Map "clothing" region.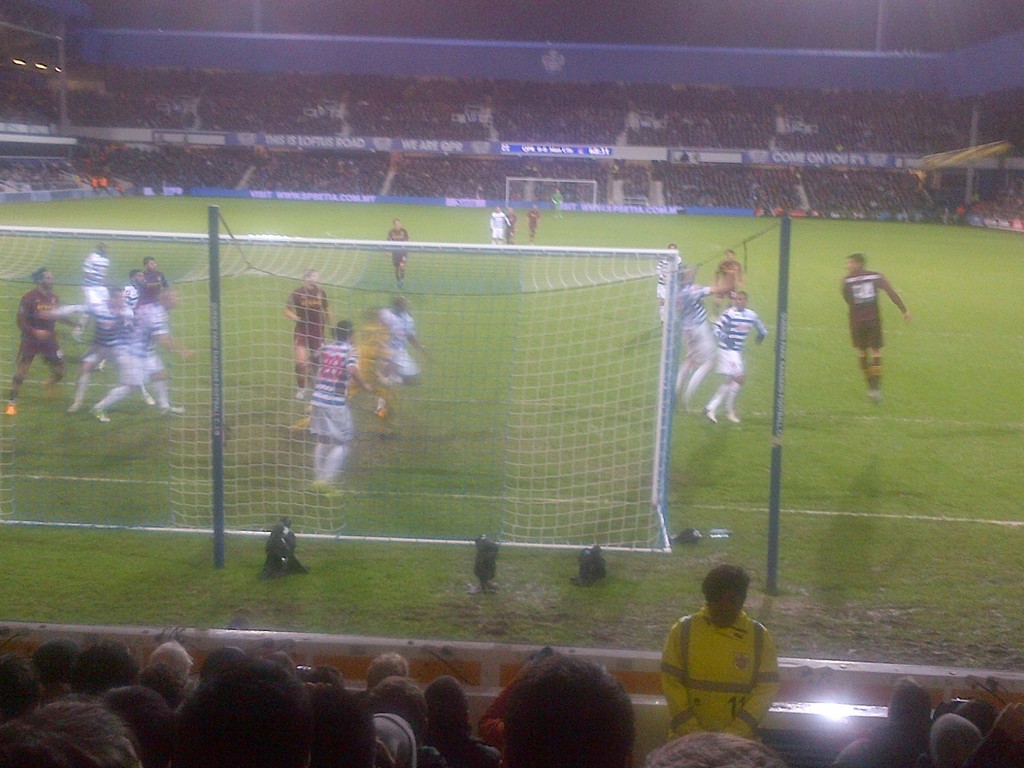
Mapped to {"left": 506, "top": 212, "right": 514, "bottom": 236}.
